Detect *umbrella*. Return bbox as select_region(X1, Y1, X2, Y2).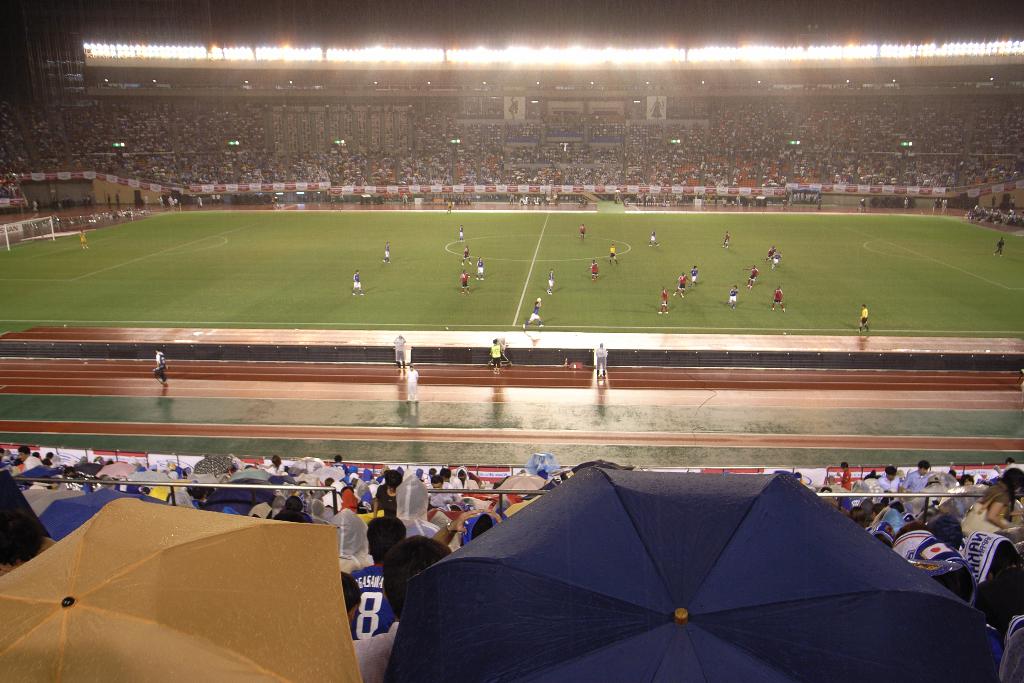
select_region(388, 468, 970, 680).
